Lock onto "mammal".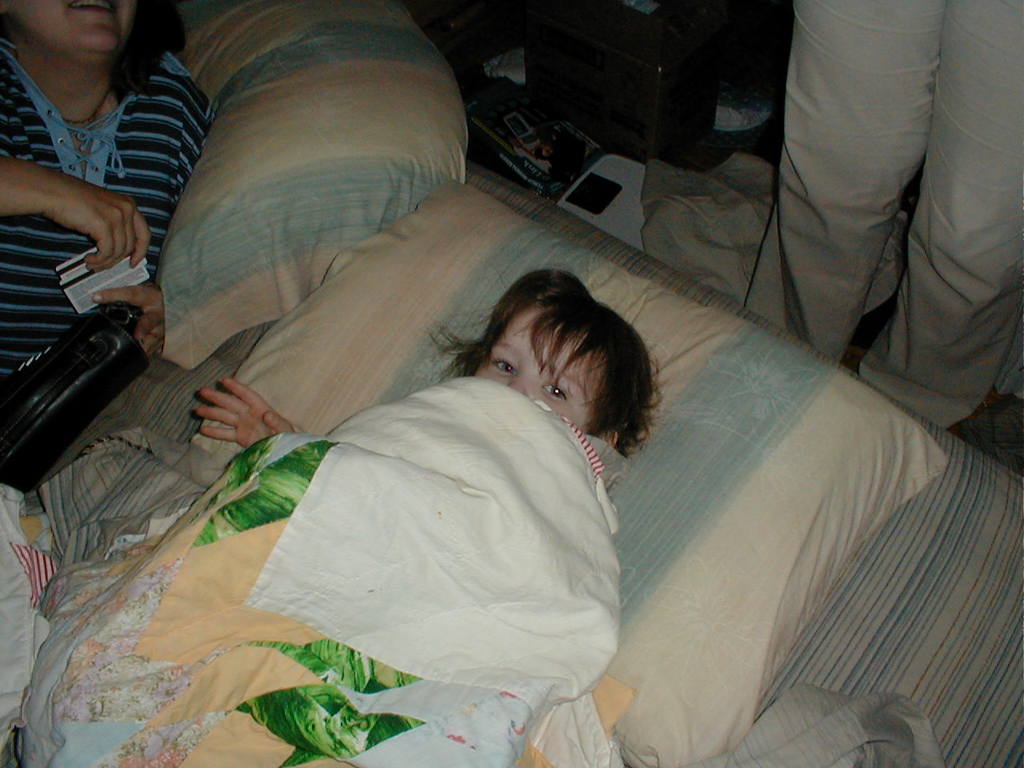
Locked: l=0, t=0, r=225, b=335.
